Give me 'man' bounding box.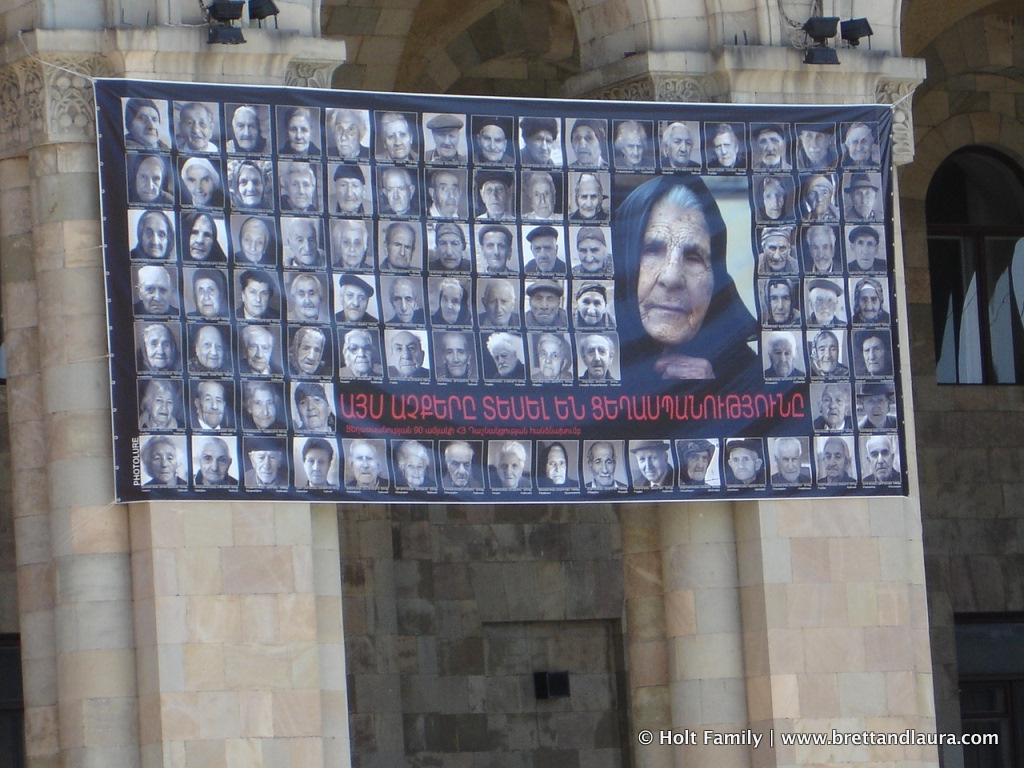
[333,277,375,327].
